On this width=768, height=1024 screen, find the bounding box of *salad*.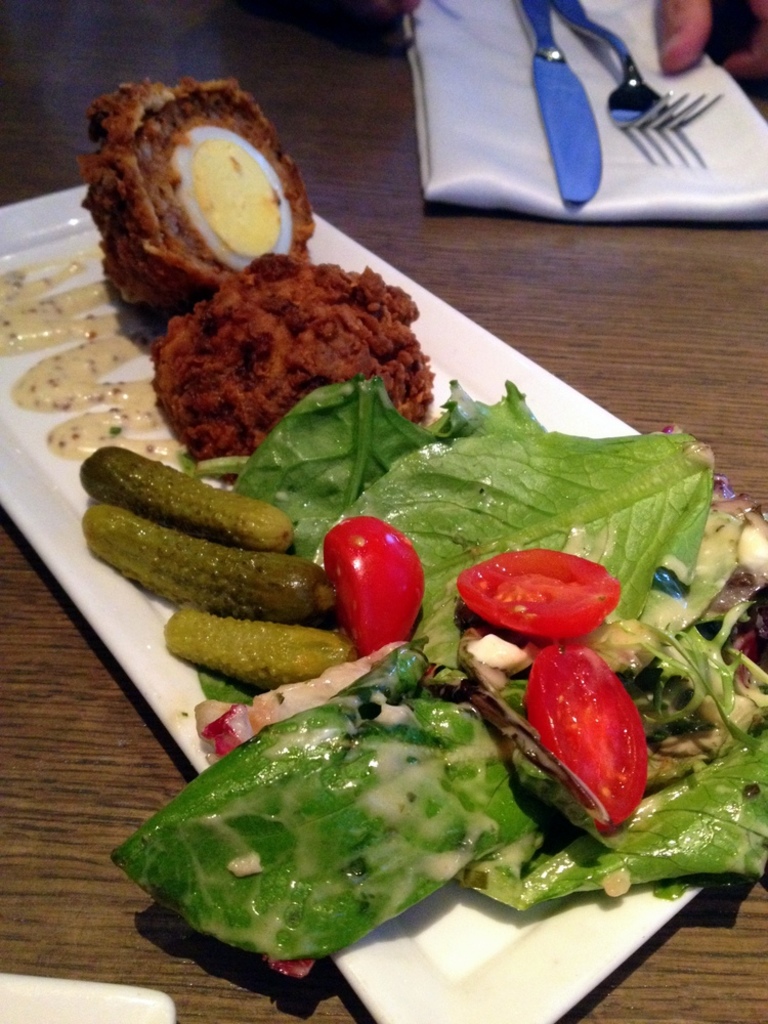
Bounding box: box(96, 357, 767, 999).
